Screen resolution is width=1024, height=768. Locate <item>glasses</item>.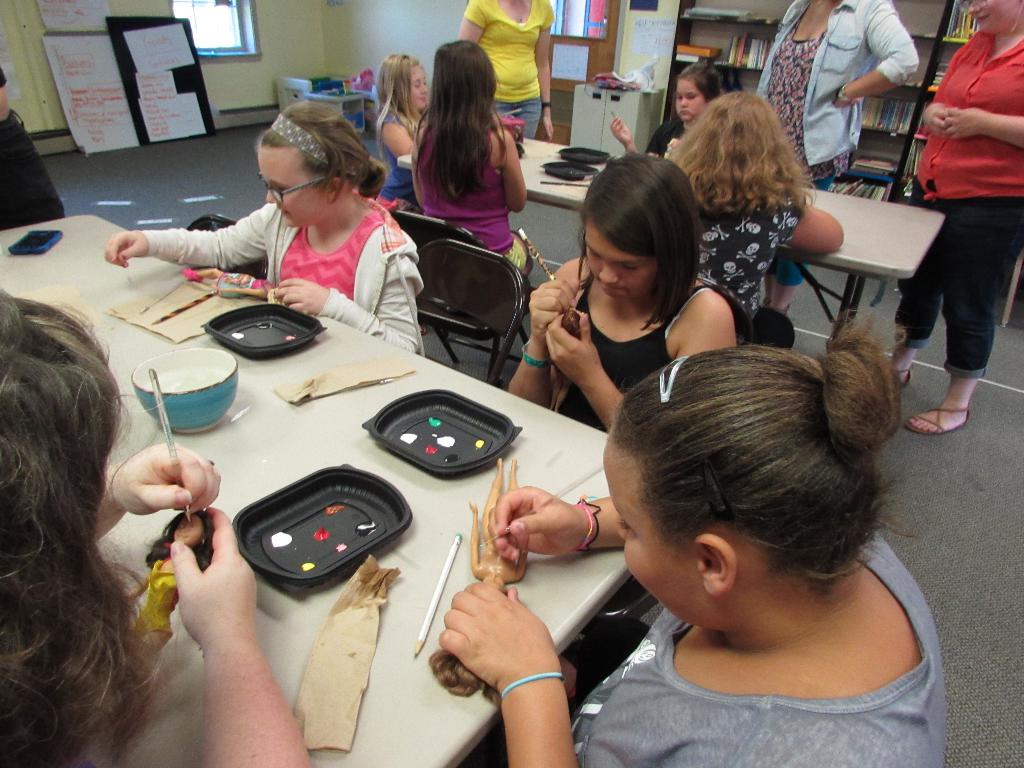
select_region(958, 0, 985, 15).
